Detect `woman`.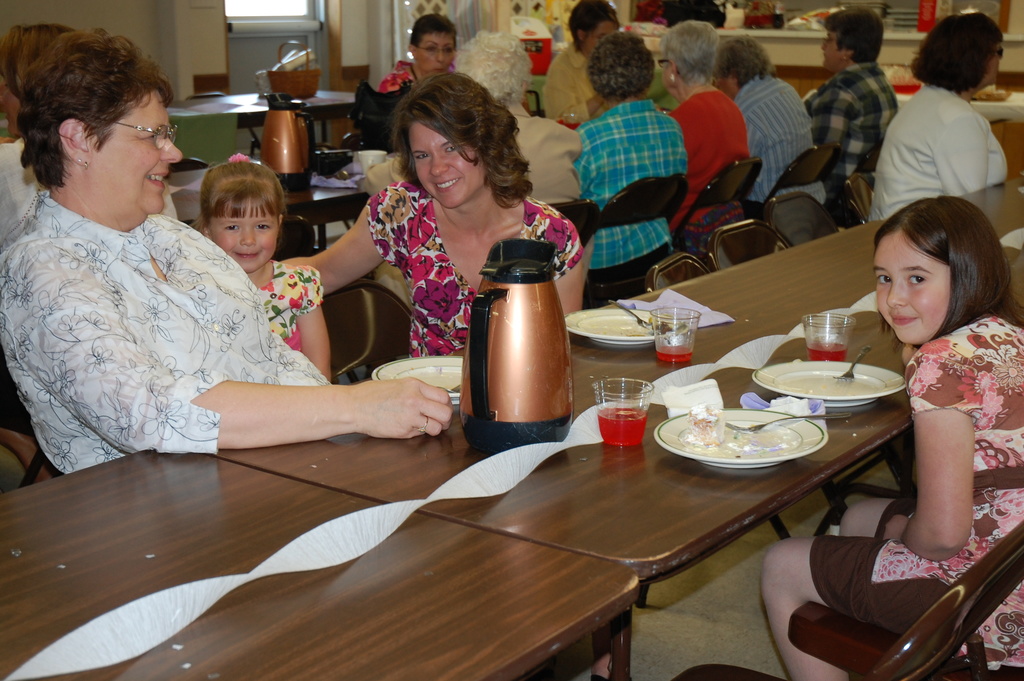
Detected at [left=0, top=26, right=452, bottom=473].
